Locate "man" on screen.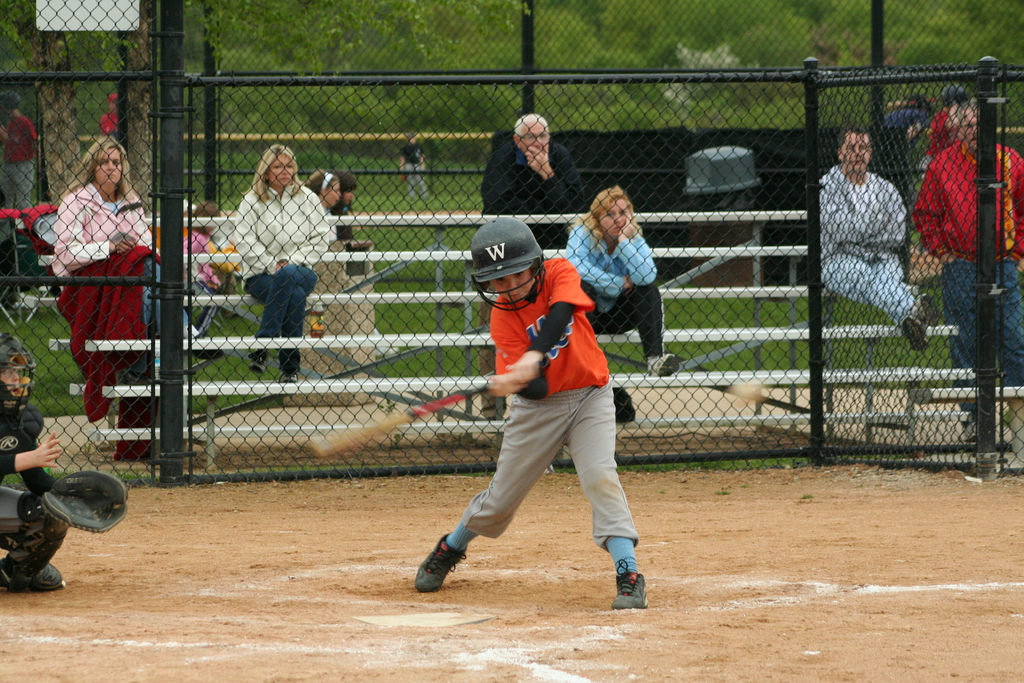
On screen at (6,91,40,253).
